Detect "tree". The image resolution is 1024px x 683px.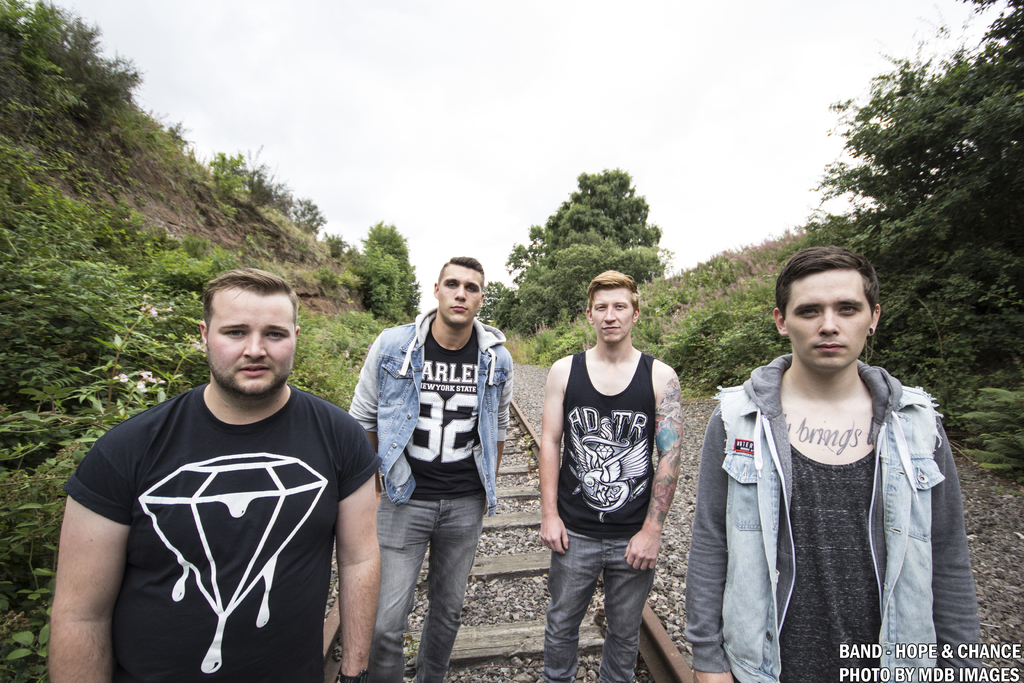
BBox(355, 218, 428, 317).
